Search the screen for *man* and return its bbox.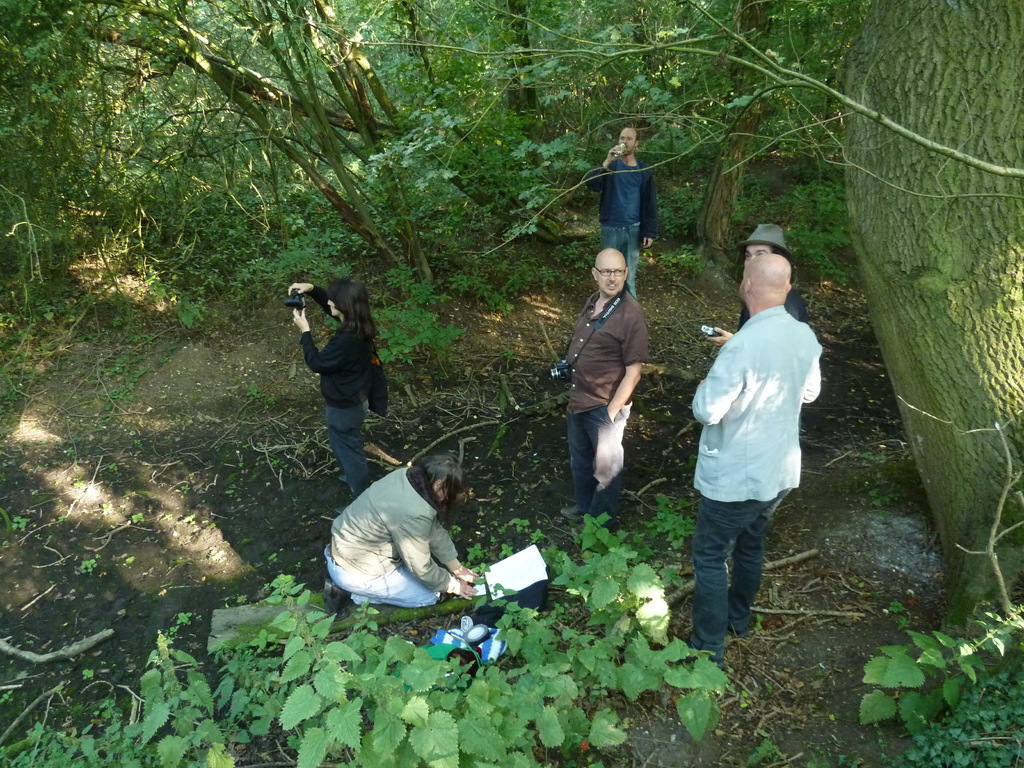
Found: {"left": 703, "top": 216, "right": 809, "bottom": 346}.
